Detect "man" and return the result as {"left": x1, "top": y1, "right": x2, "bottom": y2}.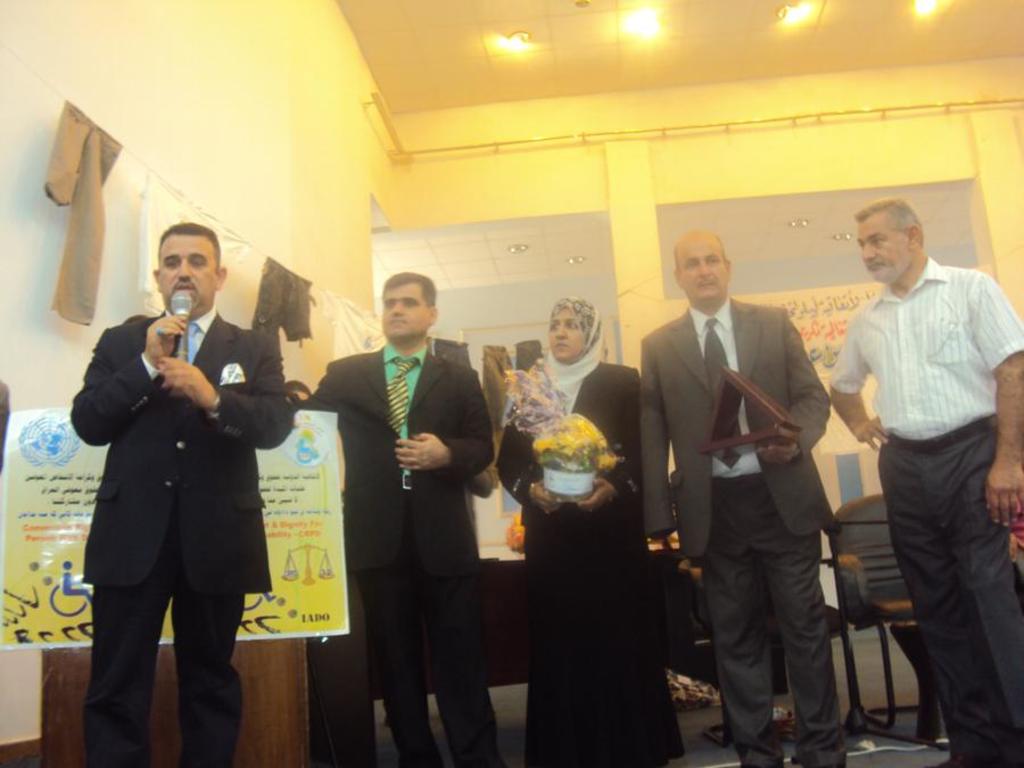
{"left": 820, "top": 187, "right": 1023, "bottom": 762}.
